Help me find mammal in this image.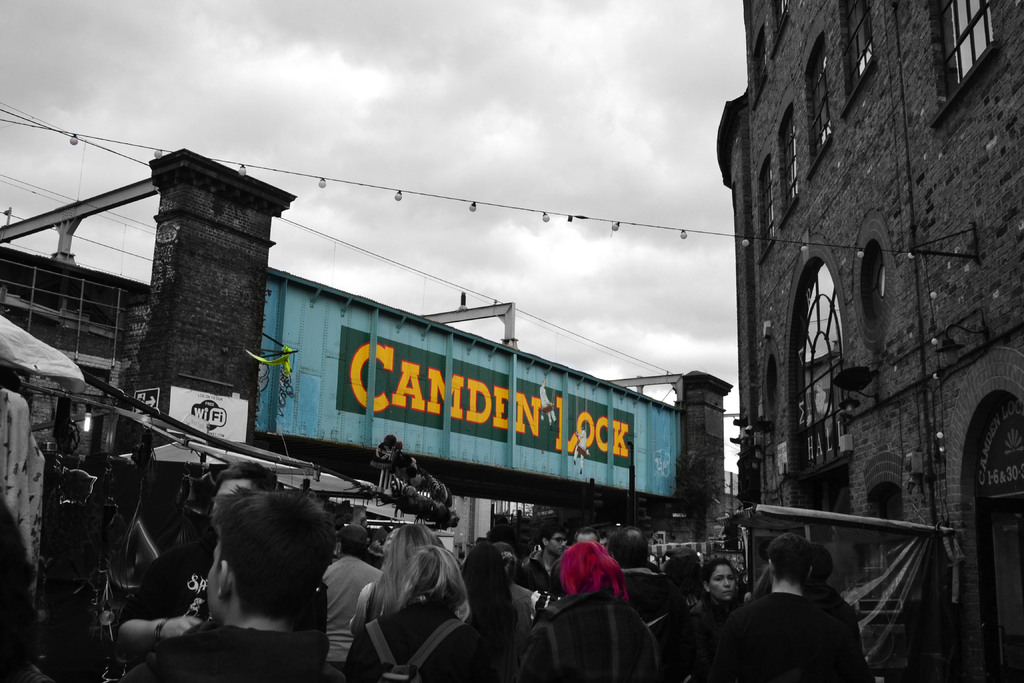
Found it: <region>573, 524, 601, 547</region>.
